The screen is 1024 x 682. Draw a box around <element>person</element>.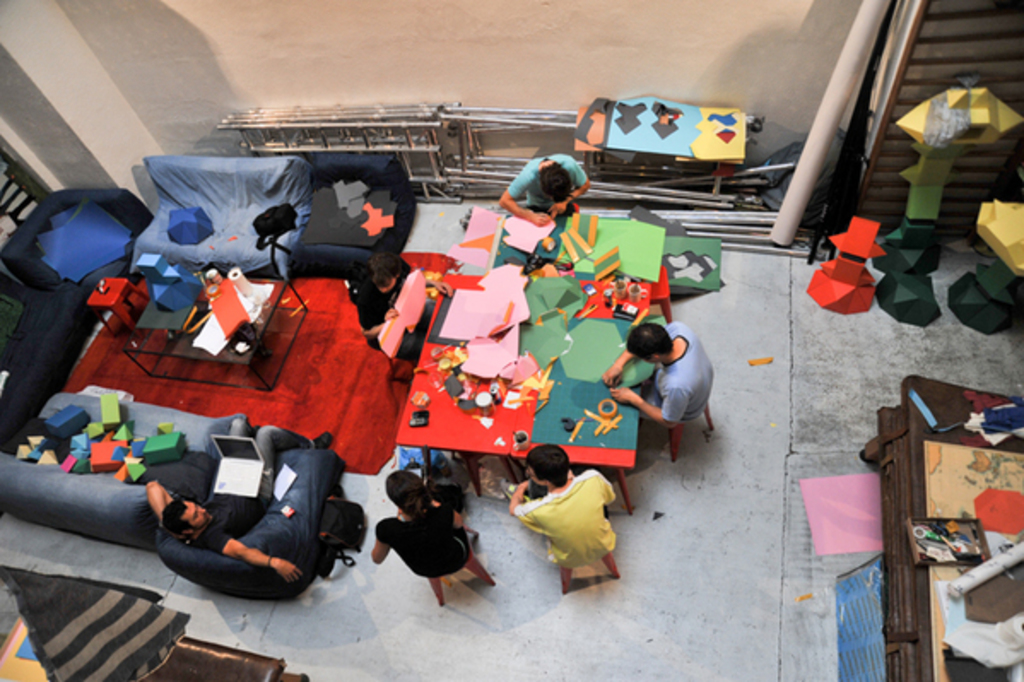
(374,468,486,583).
